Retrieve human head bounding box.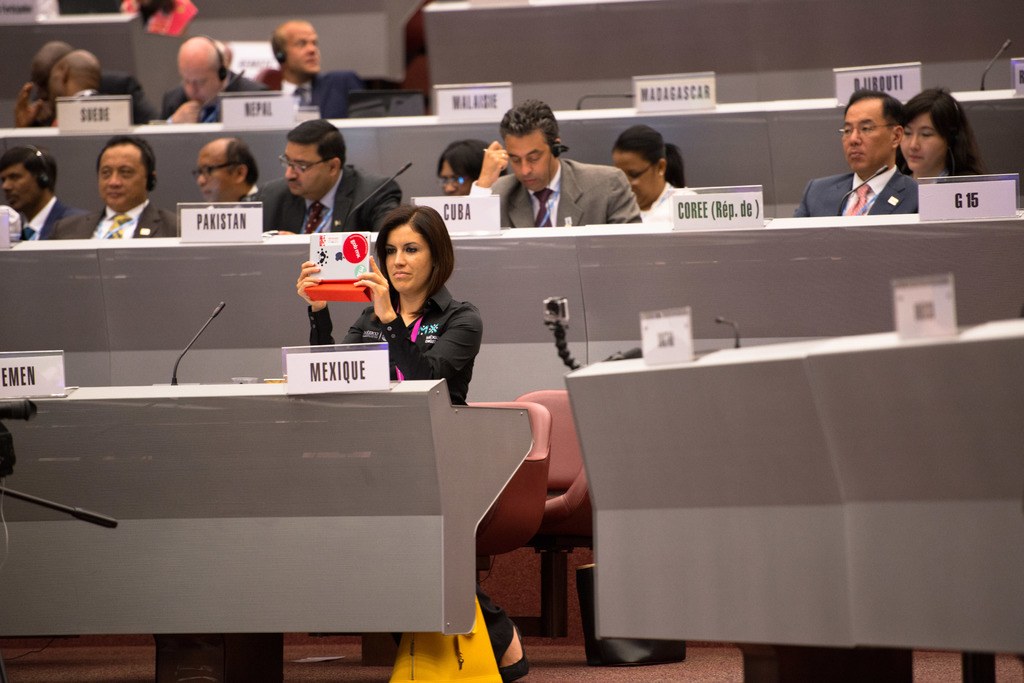
Bounding box: 50/52/98/102.
